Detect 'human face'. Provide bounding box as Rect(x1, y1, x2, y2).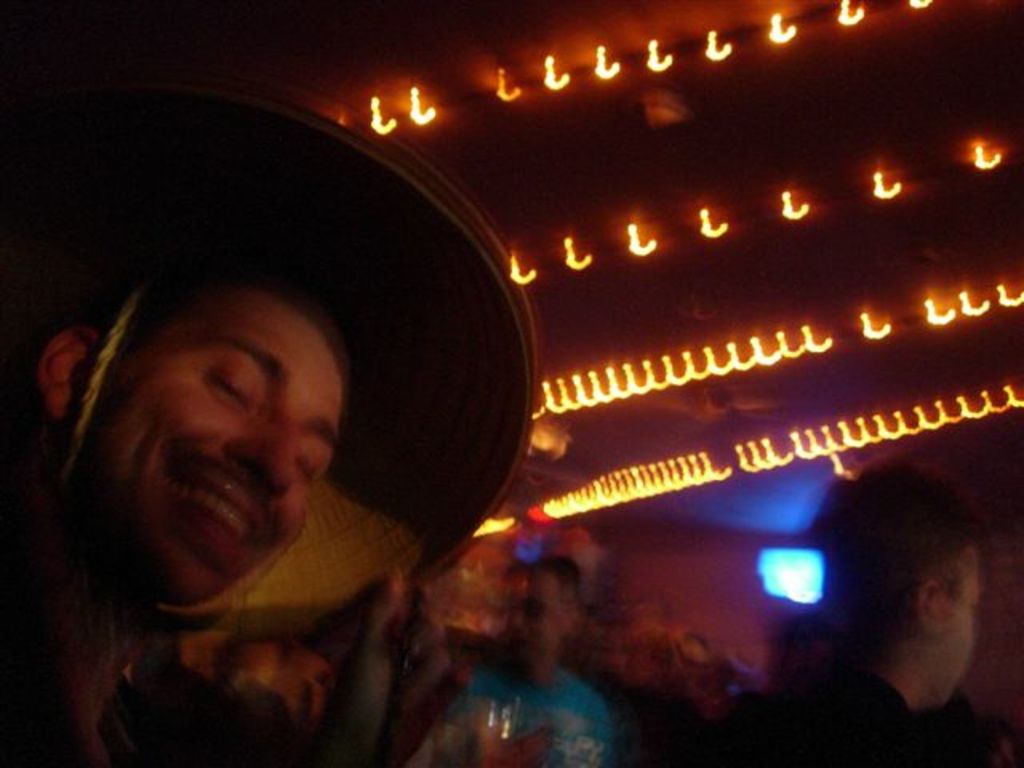
Rect(930, 541, 982, 710).
